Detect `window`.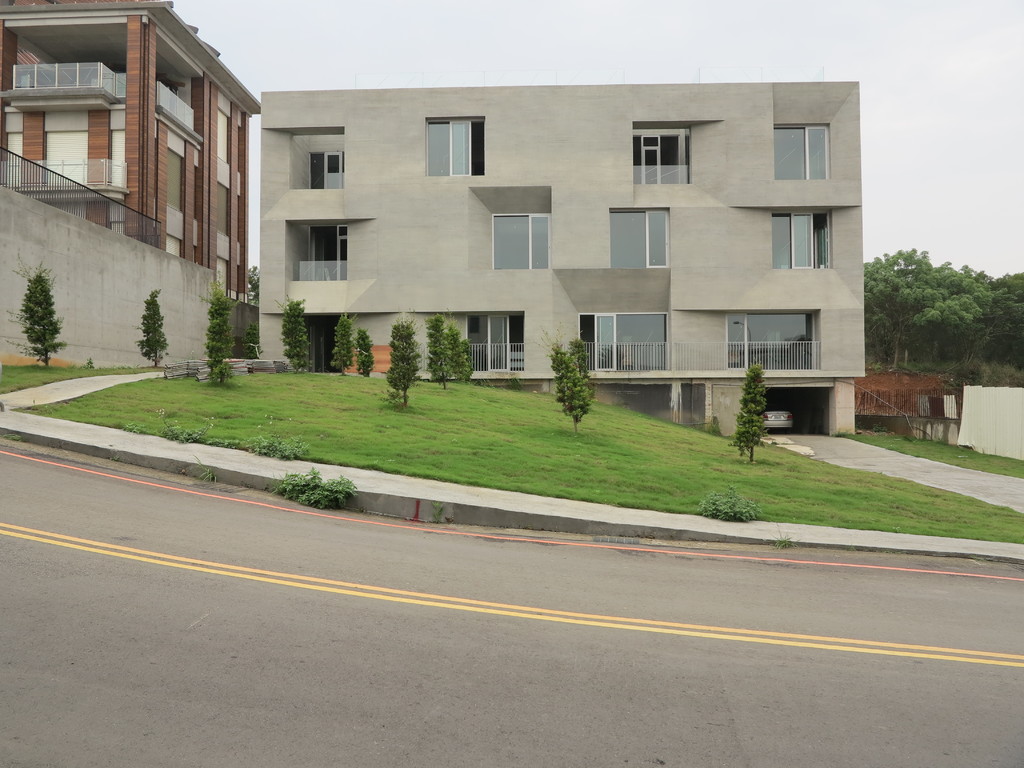
Detected at 610, 209, 673, 266.
